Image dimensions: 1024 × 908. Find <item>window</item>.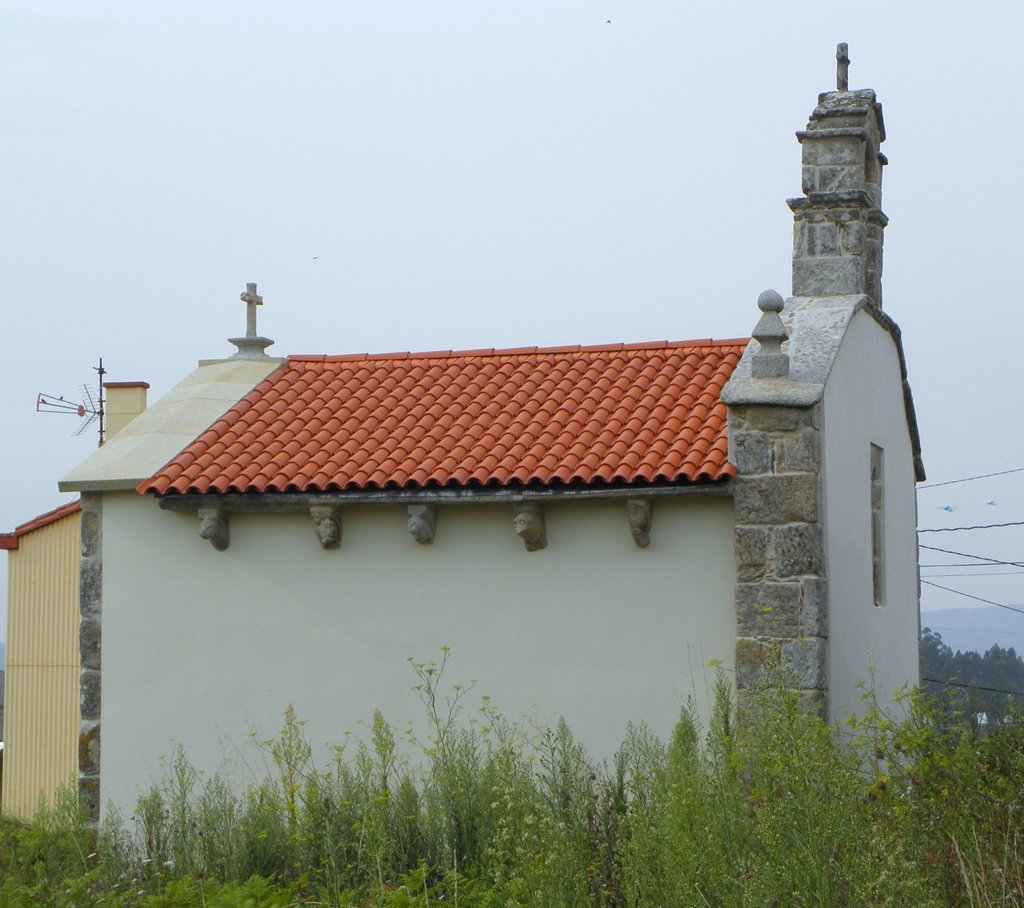
BBox(872, 442, 890, 606).
